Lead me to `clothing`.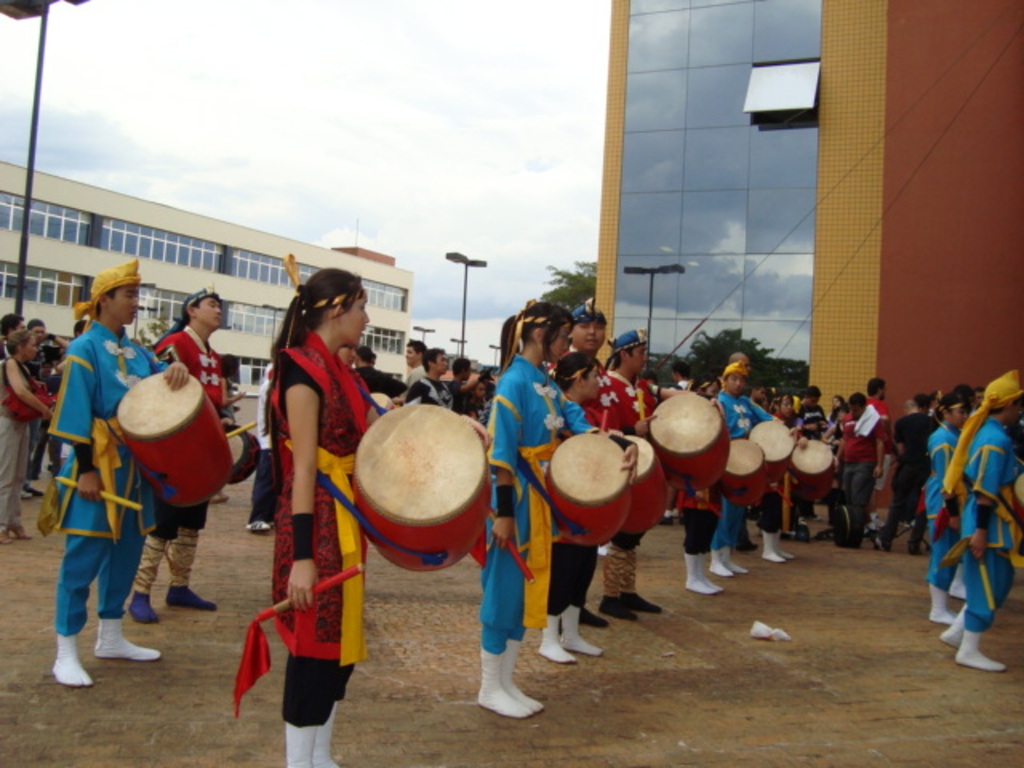
Lead to [x1=405, y1=376, x2=461, y2=416].
